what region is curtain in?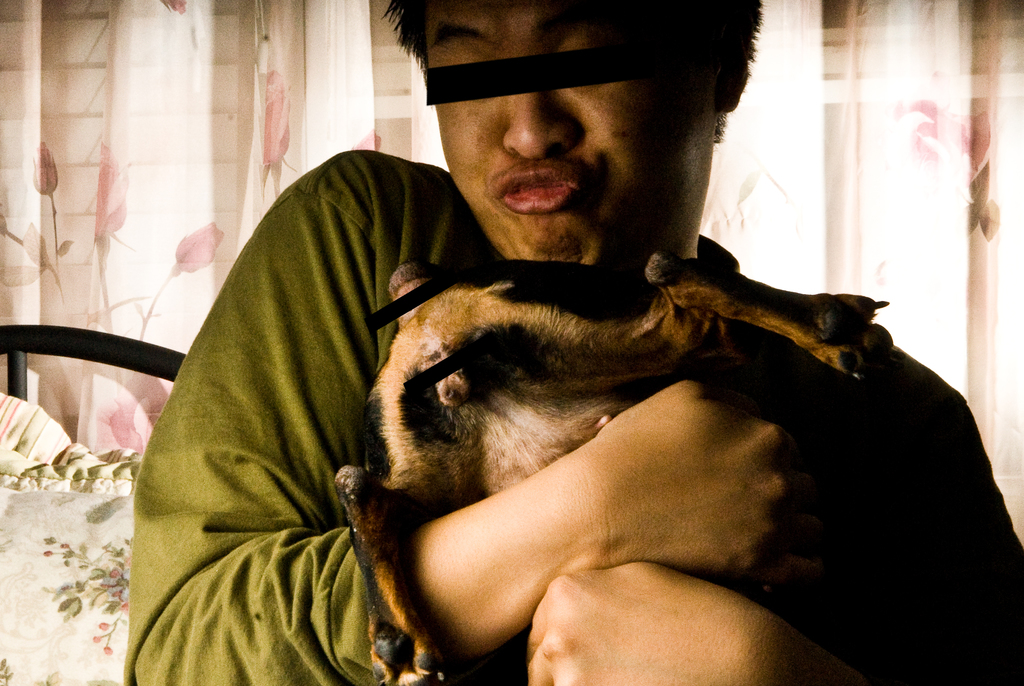
[0, 0, 1023, 449].
